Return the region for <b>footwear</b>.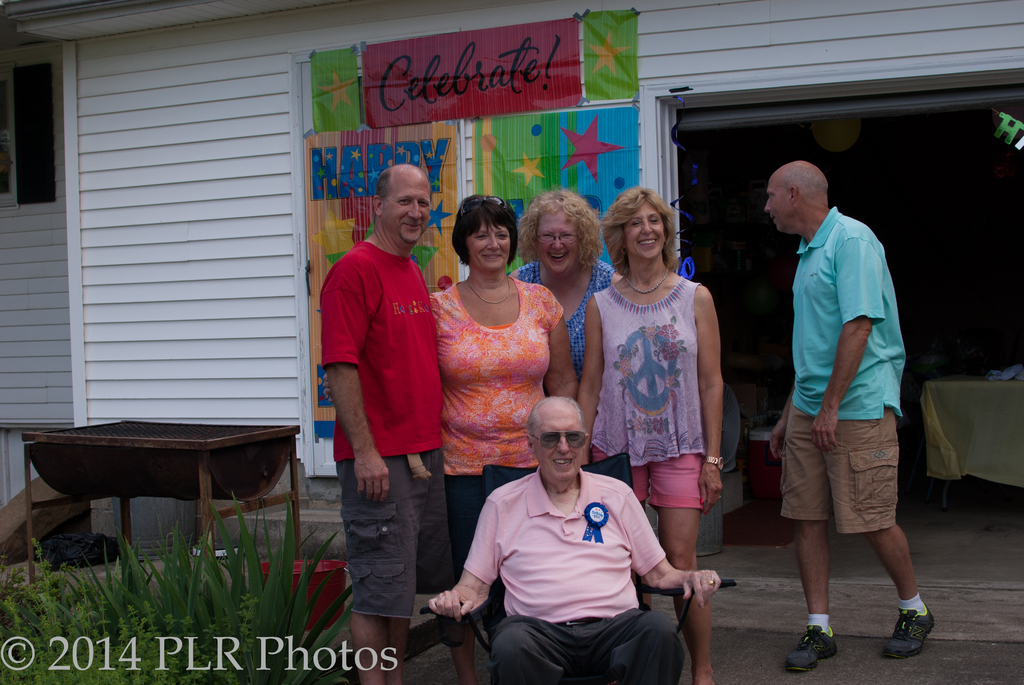
[left=889, top=594, right=947, bottom=666].
